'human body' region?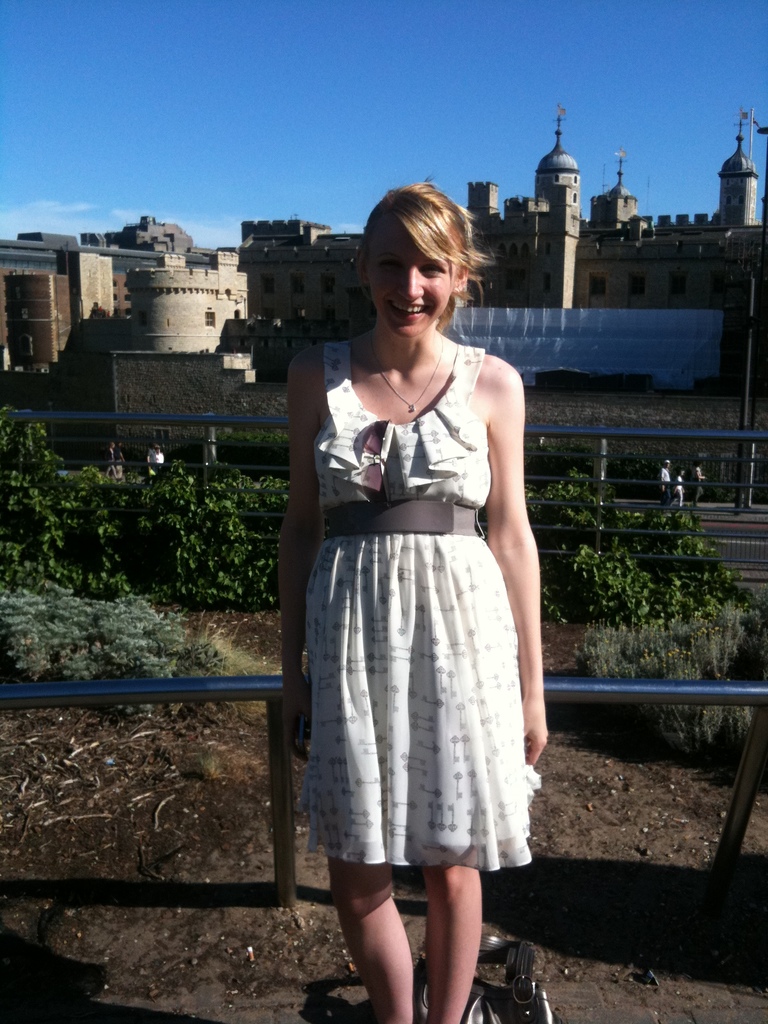
<region>660, 460, 670, 508</region>
